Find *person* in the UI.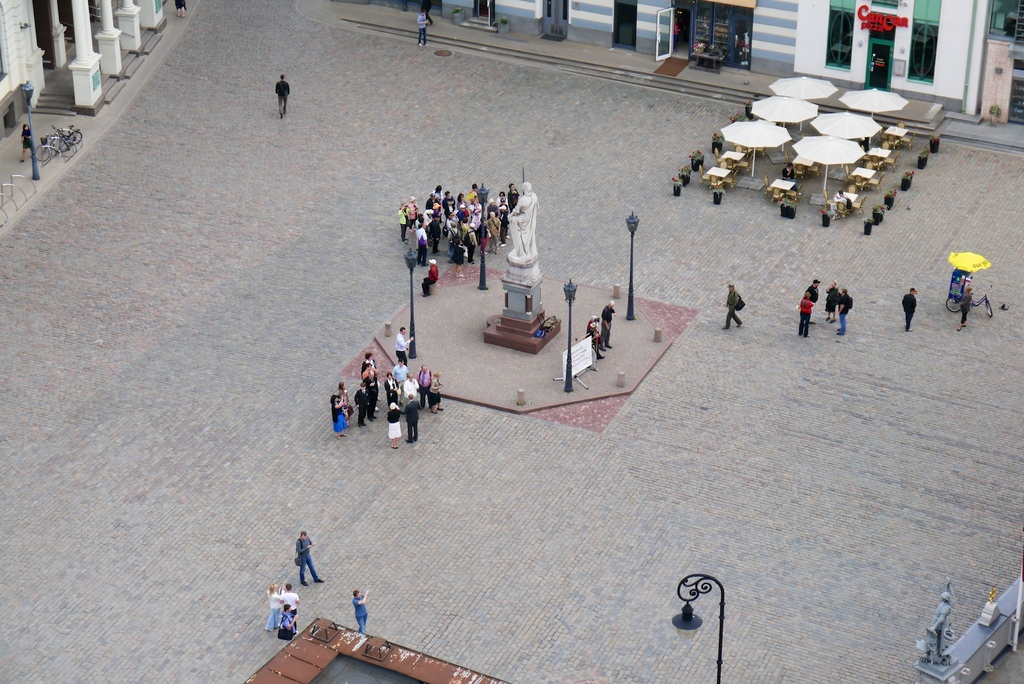
UI element at rect(584, 314, 607, 360).
